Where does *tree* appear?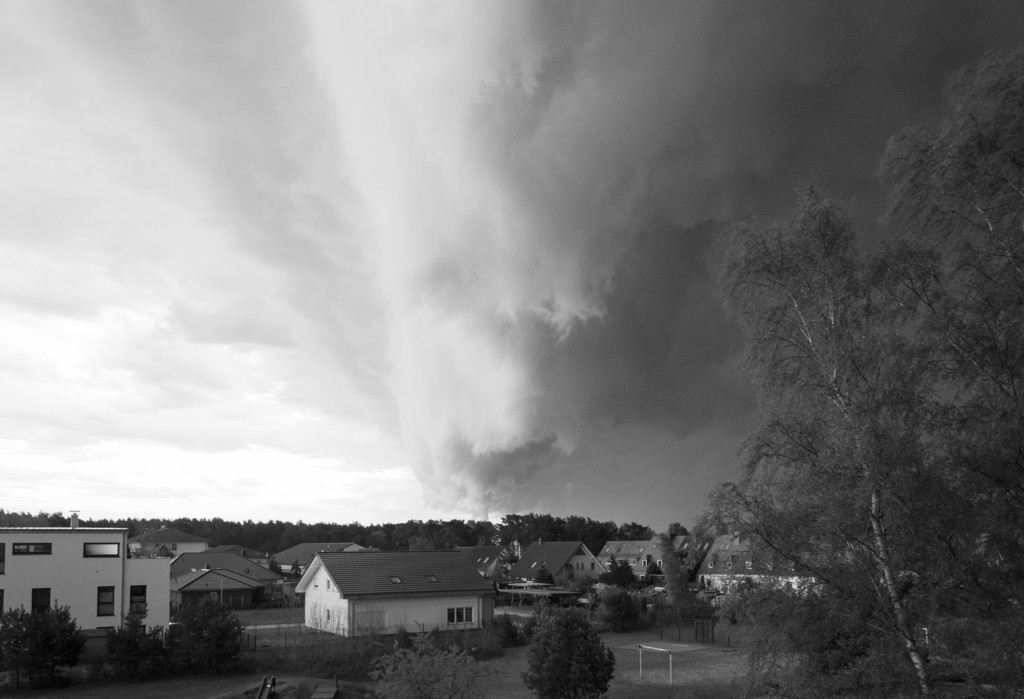
Appears at bbox=(375, 634, 470, 698).
